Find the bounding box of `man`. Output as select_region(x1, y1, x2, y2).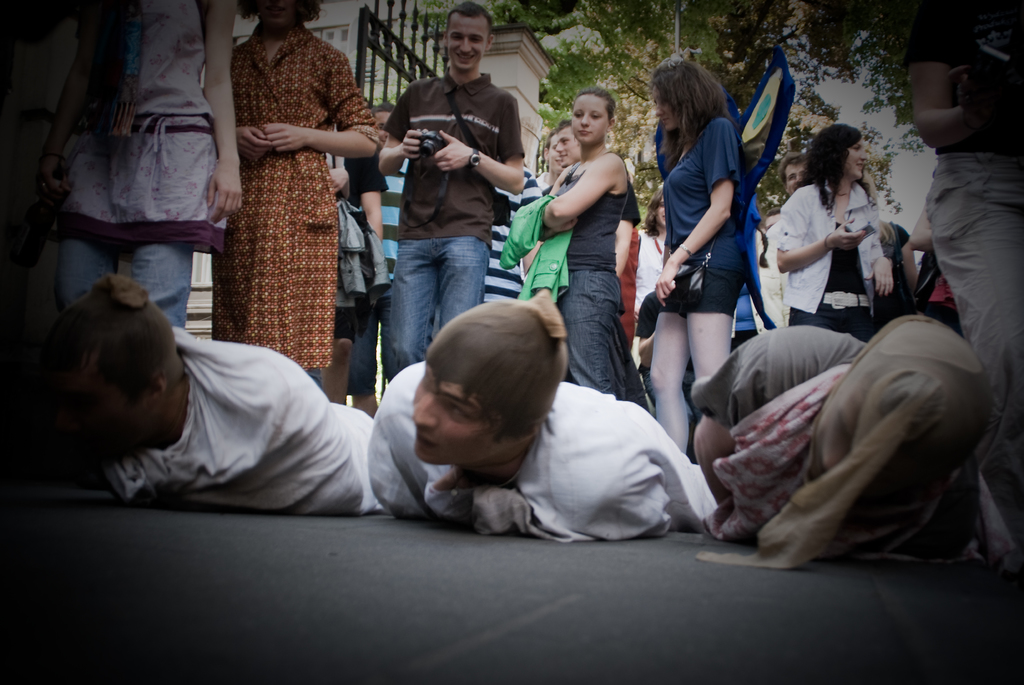
select_region(692, 314, 992, 557).
